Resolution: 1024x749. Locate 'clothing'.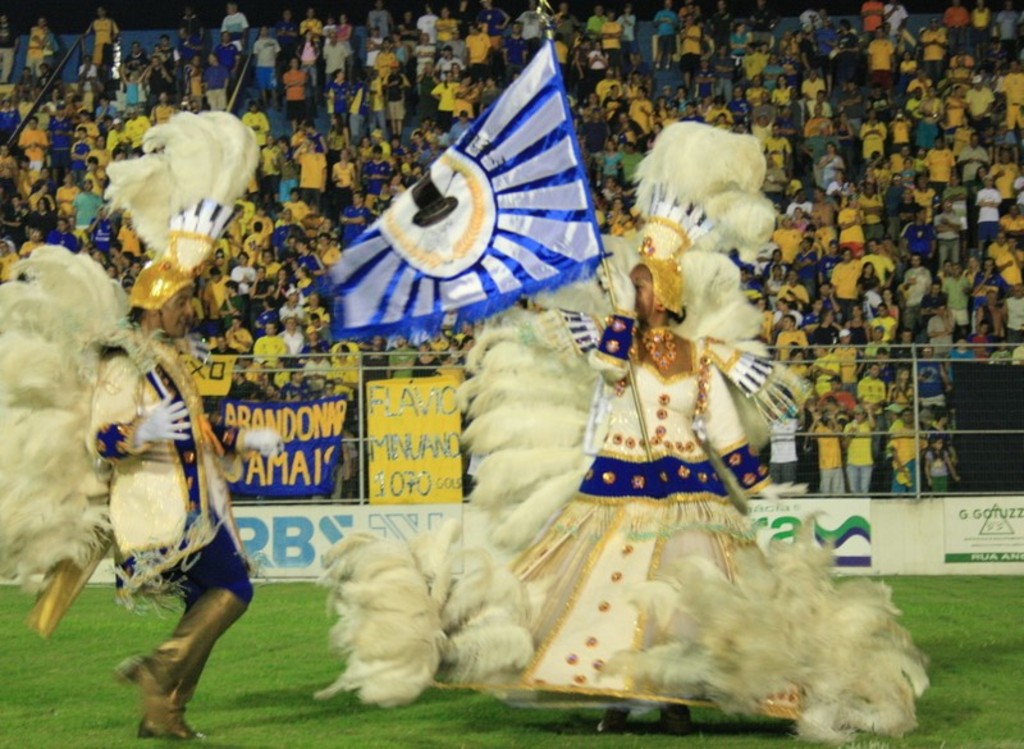
(left=393, top=45, right=399, bottom=68).
